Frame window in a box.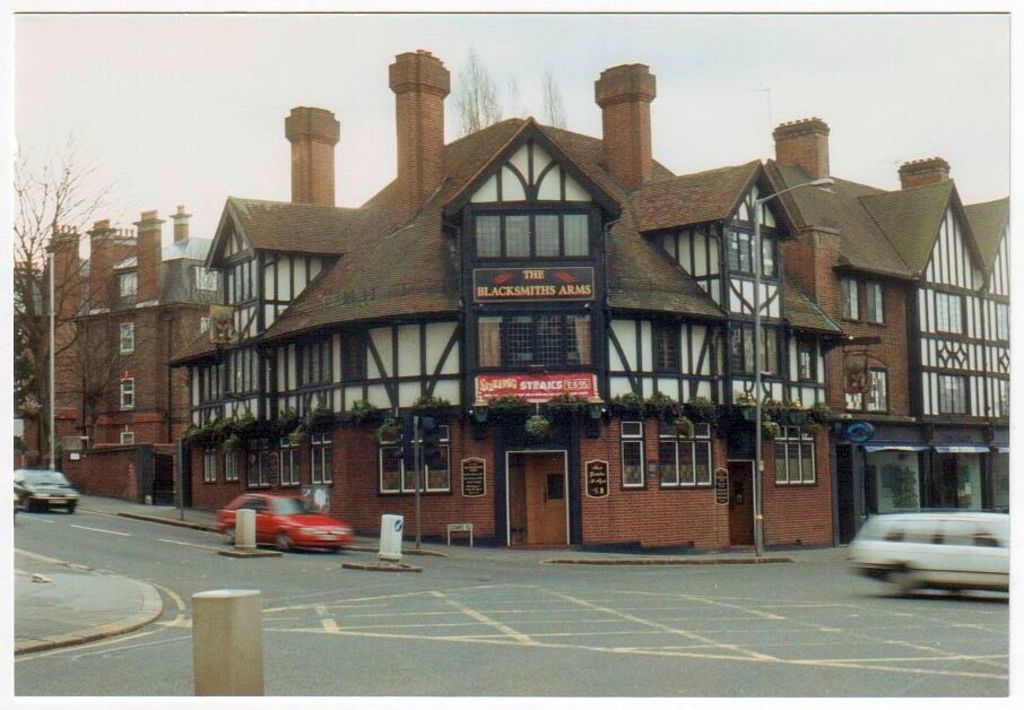
bbox=(118, 375, 136, 407).
